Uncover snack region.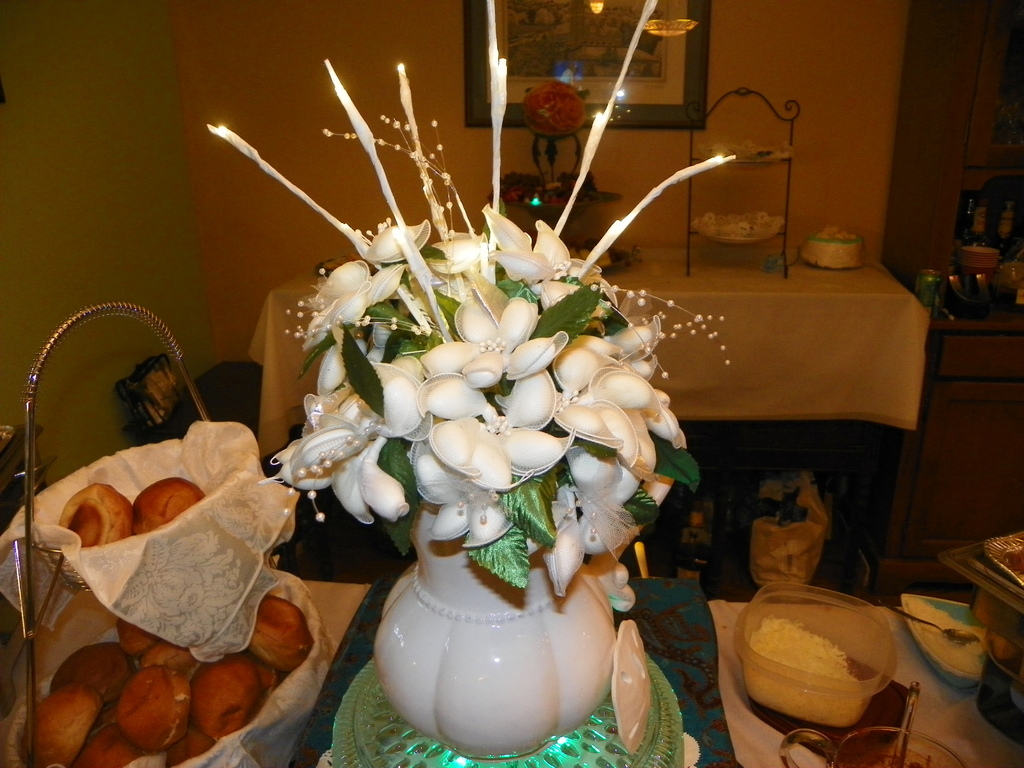
Uncovered: box(111, 666, 191, 752).
